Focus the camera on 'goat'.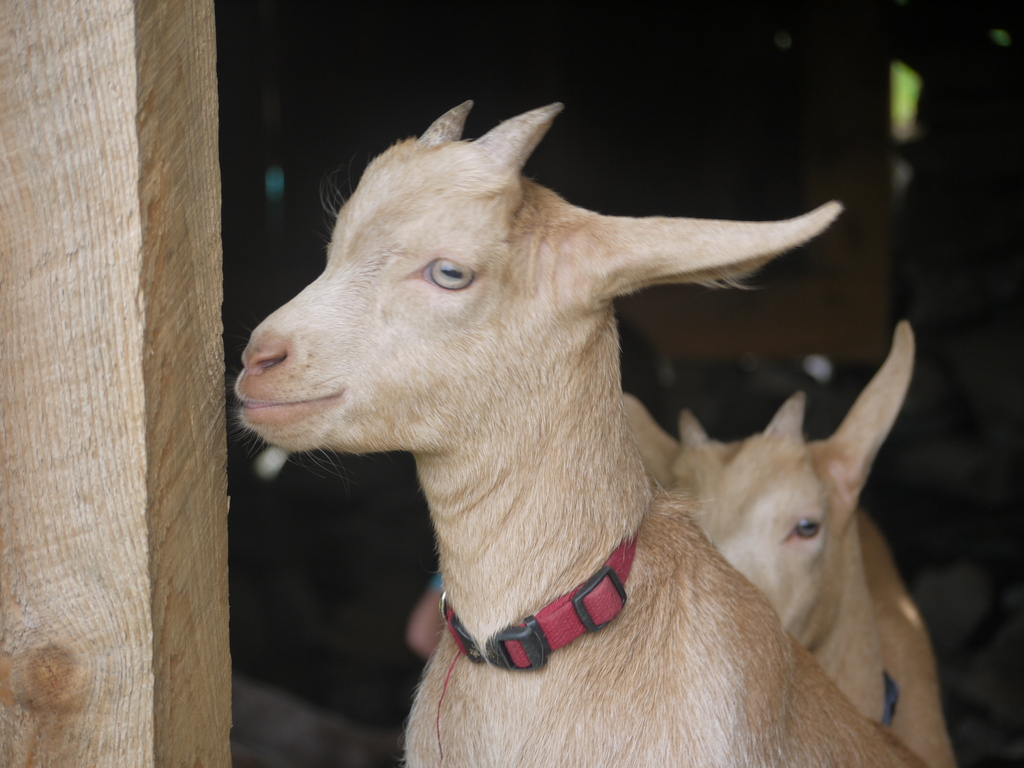
Focus region: bbox=(234, 98, 932, 767).
